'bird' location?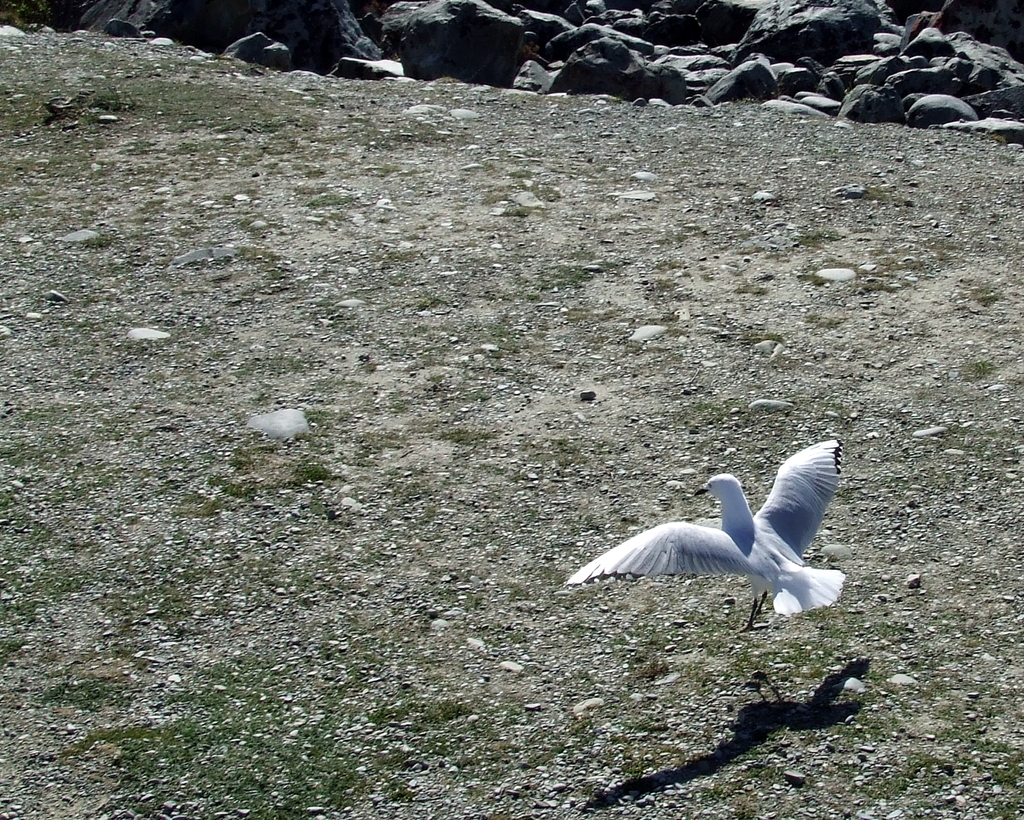
pyautogui.locateOnScreen(584, 457, 841, 616)
